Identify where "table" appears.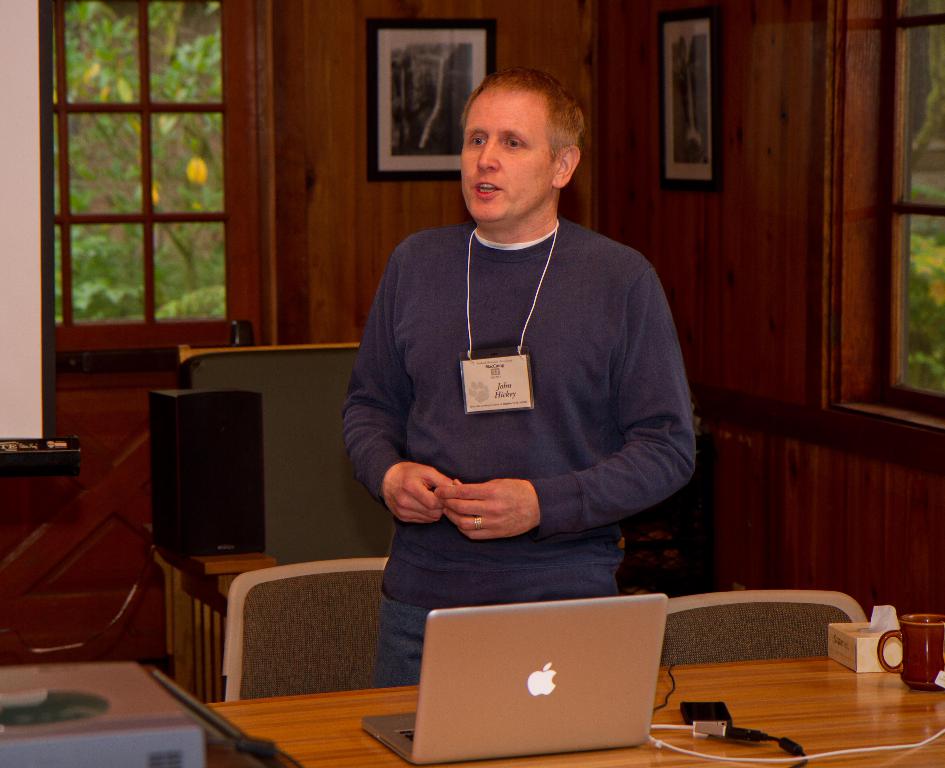
Appears at BBox(172, 673, 944, 767).
